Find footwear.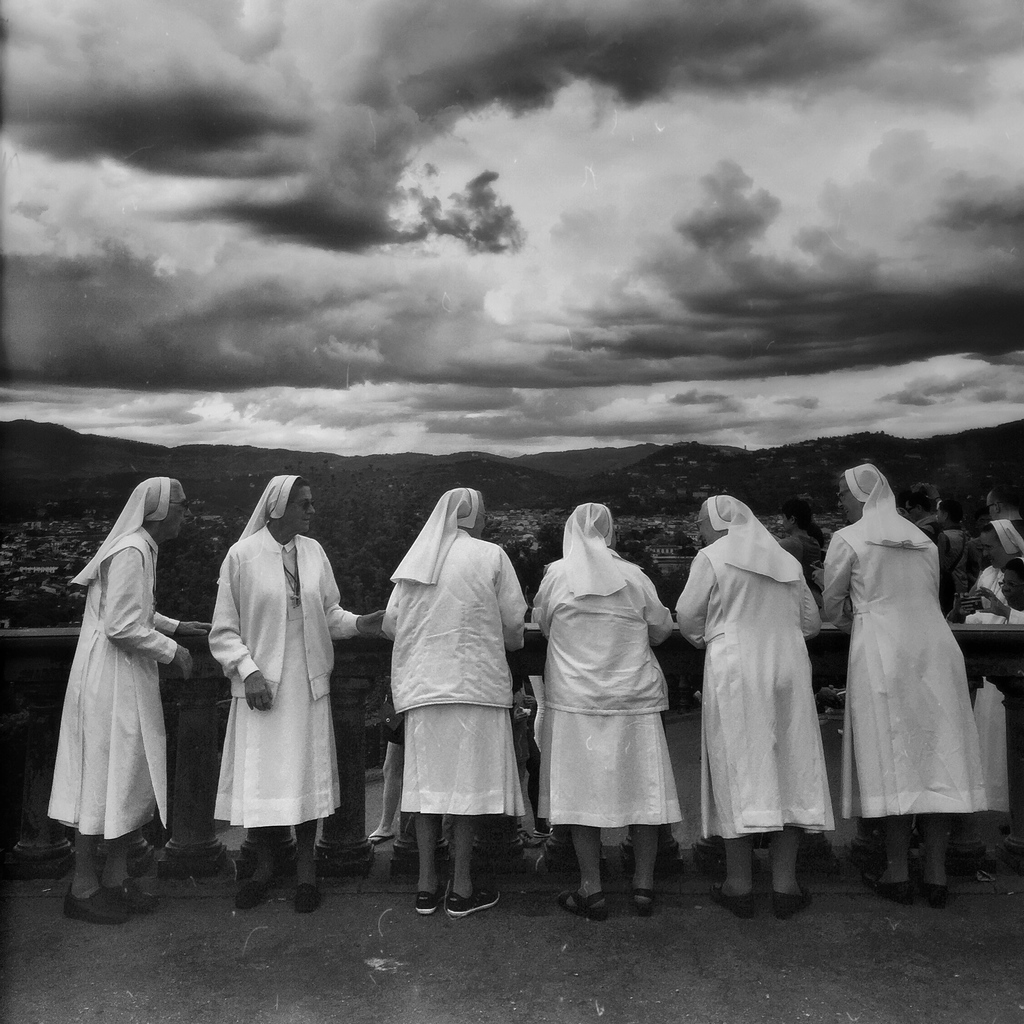
<region>629, 879, 659, 912</region>.
